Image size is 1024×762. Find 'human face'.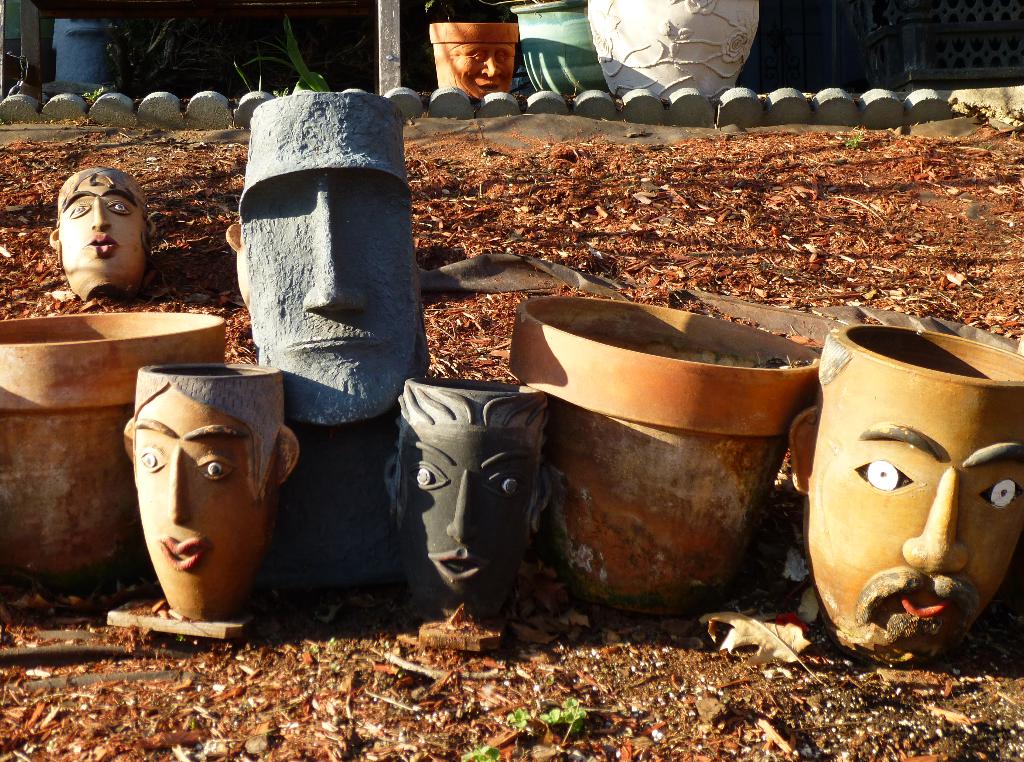
x1=395 y1=419 x2=527 y2=610.
